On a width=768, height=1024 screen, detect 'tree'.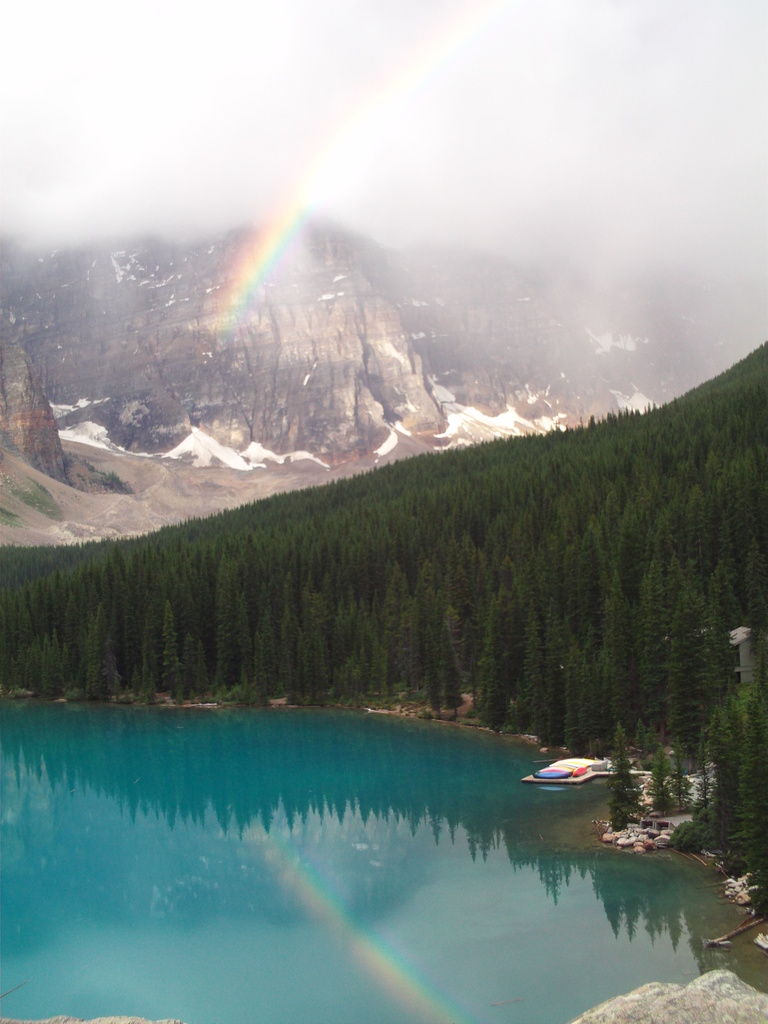
191/644/208/703.
